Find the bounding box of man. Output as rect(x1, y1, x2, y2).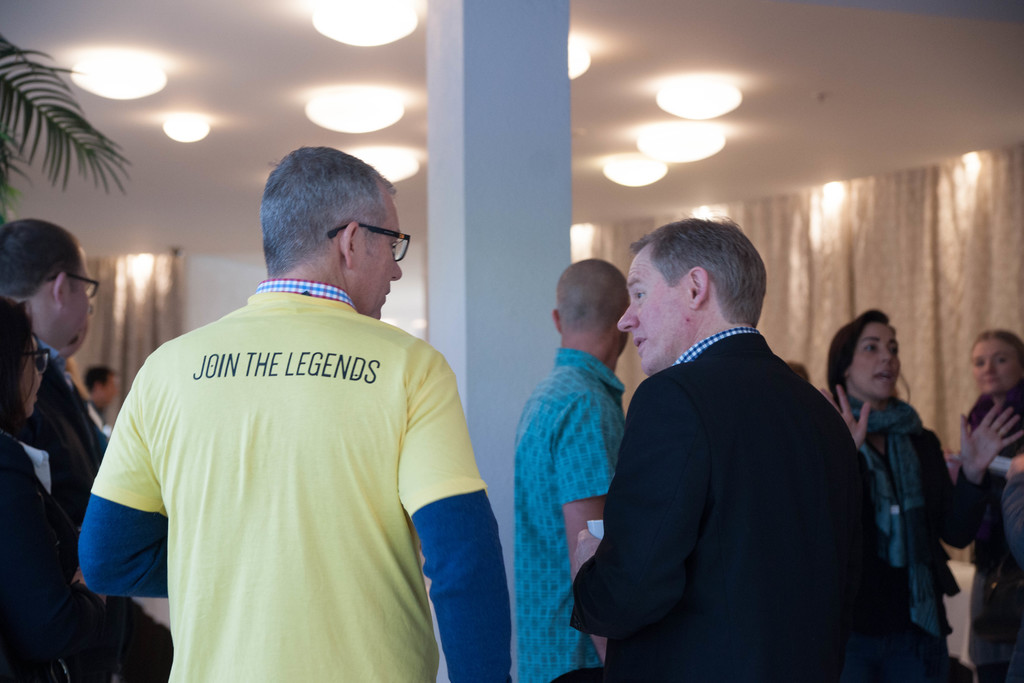
rect(586, 204, 880, 668).
